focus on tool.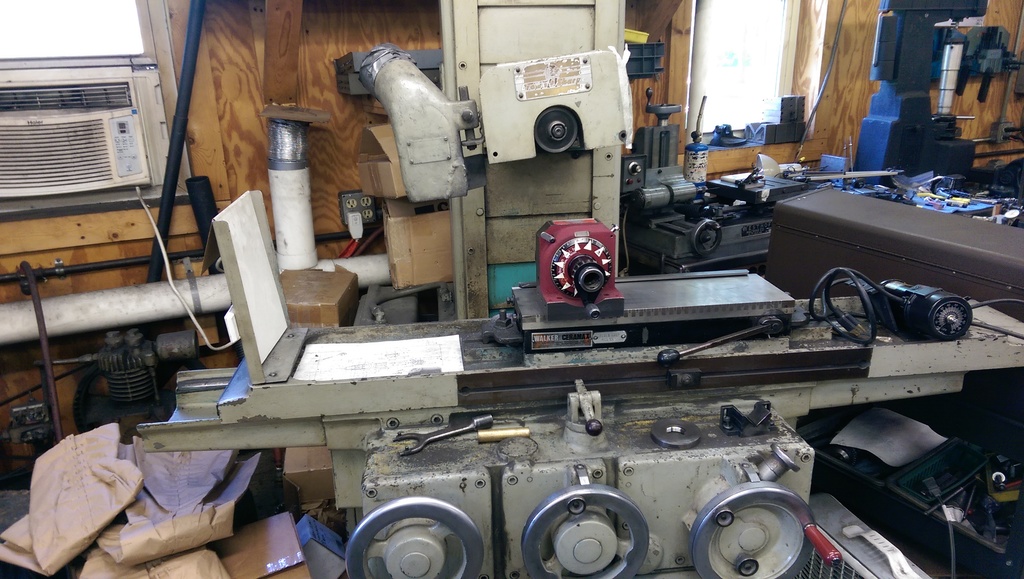
Focused at l=803, t=258, r=1021, b=347.
